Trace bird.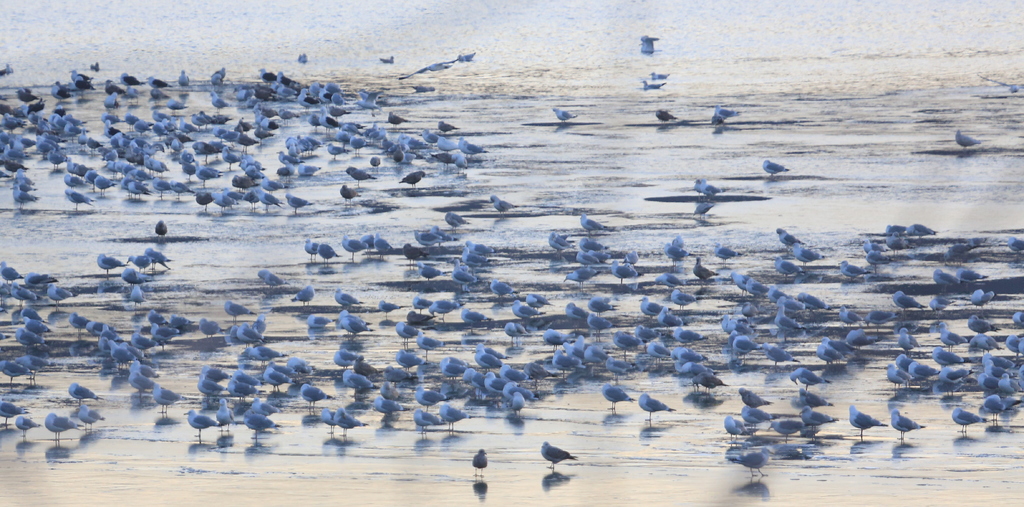
Traced to [left=868, top=246, right=894, bottom=267].
